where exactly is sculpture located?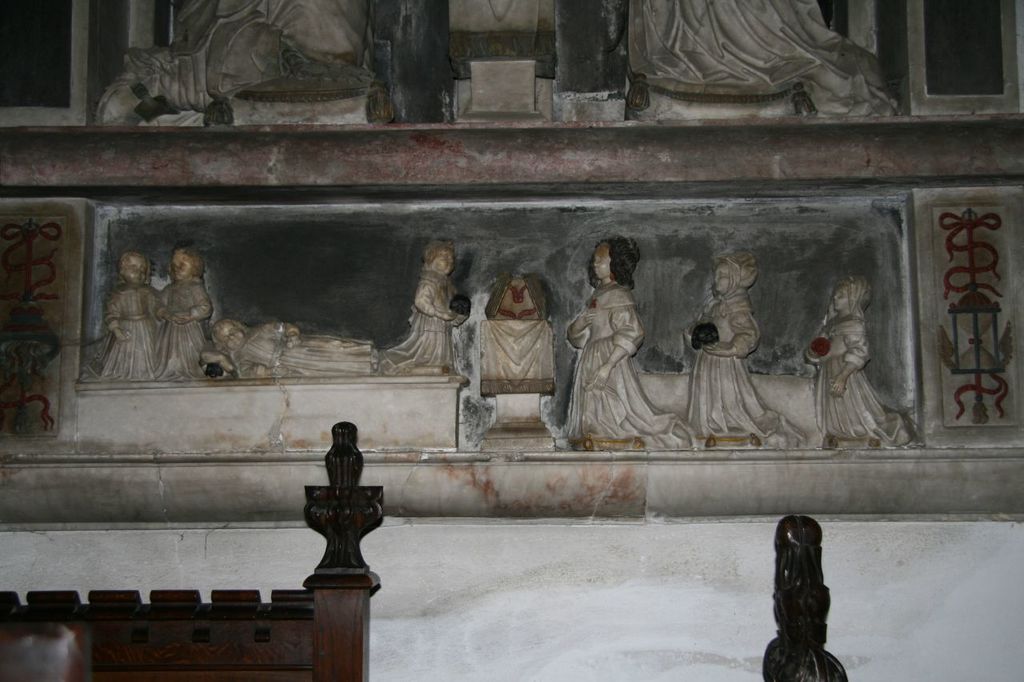
Its bounding box is x1=161, y1=233, x2=209, y2=387.
